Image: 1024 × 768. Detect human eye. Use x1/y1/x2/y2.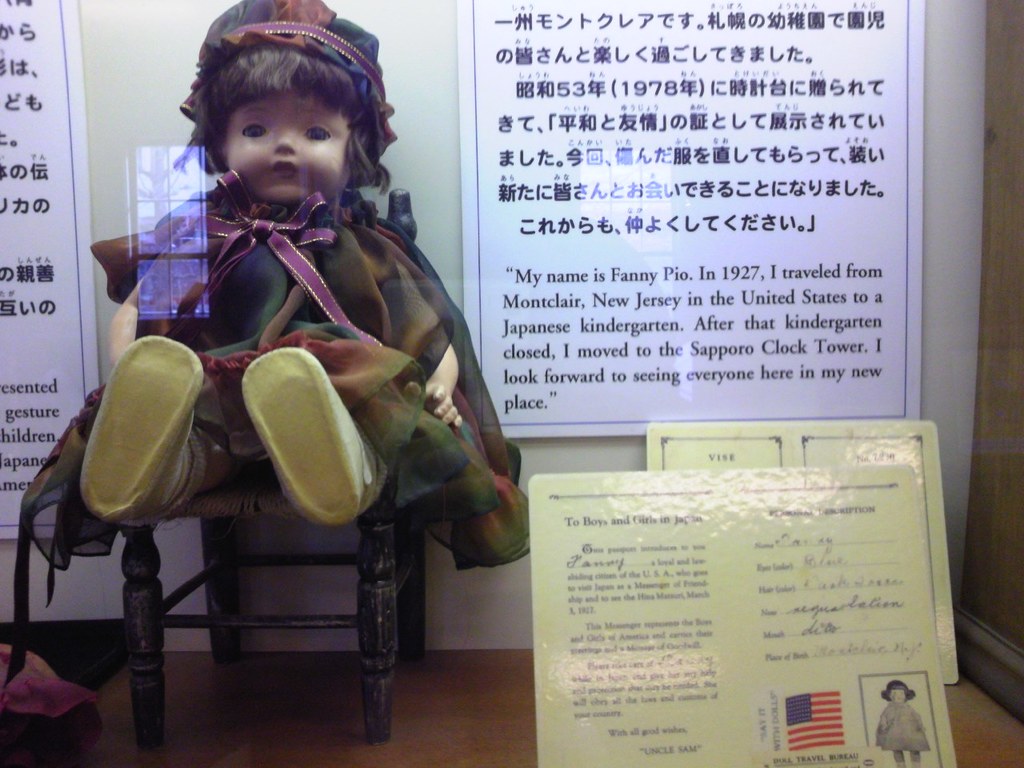
302/118/331/146.
